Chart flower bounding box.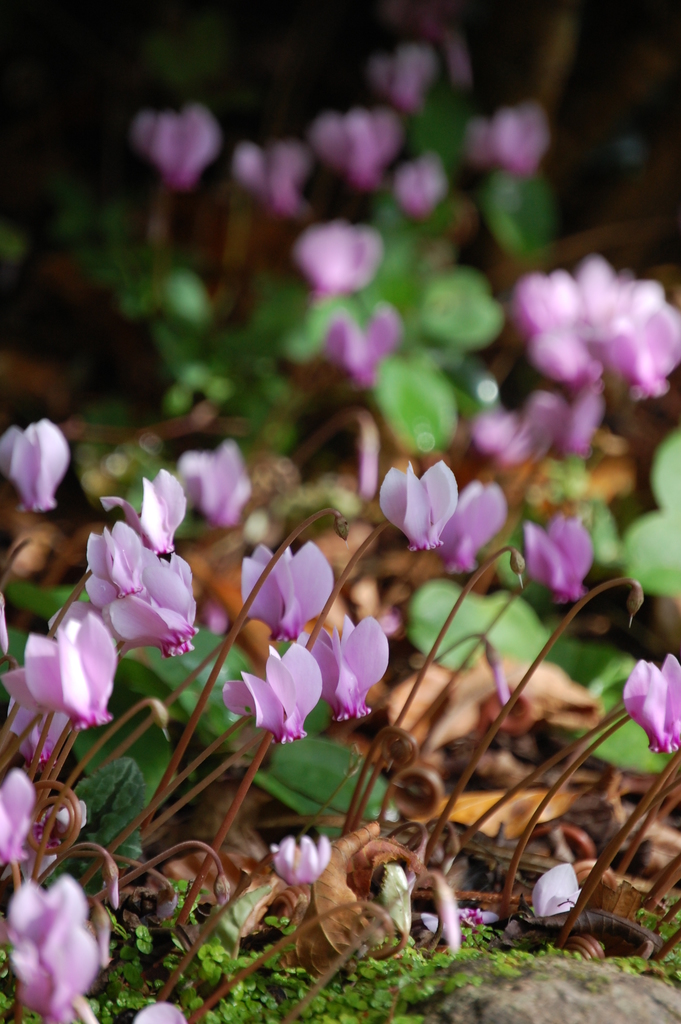
Charted: 300/111/405/190.
